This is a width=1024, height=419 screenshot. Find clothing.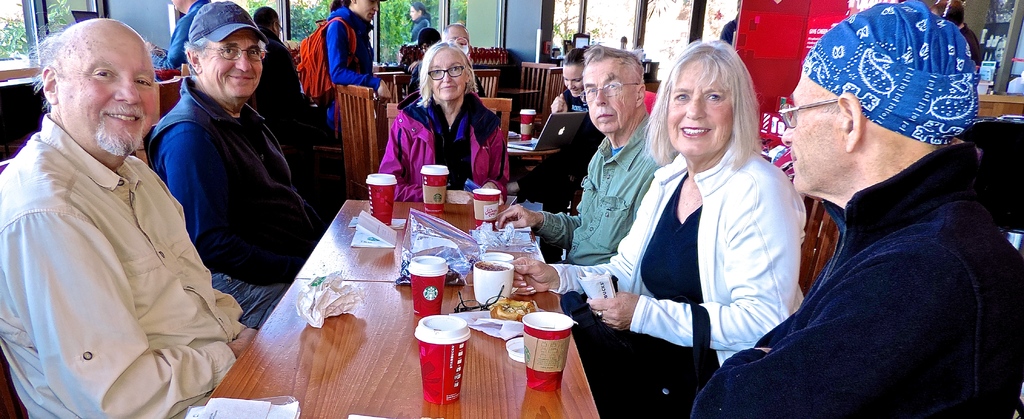
Bounding box: pyautogui.locateOnScreen(253, 23, 307, 120).
